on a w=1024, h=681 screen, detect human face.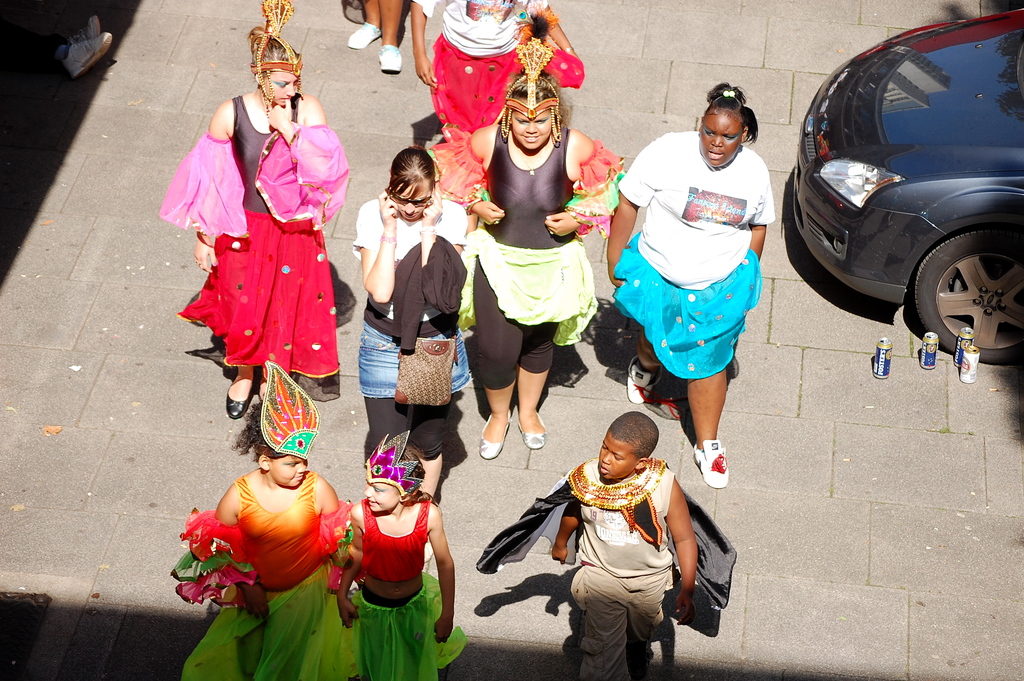
locate(510, 117, 550, 149).
